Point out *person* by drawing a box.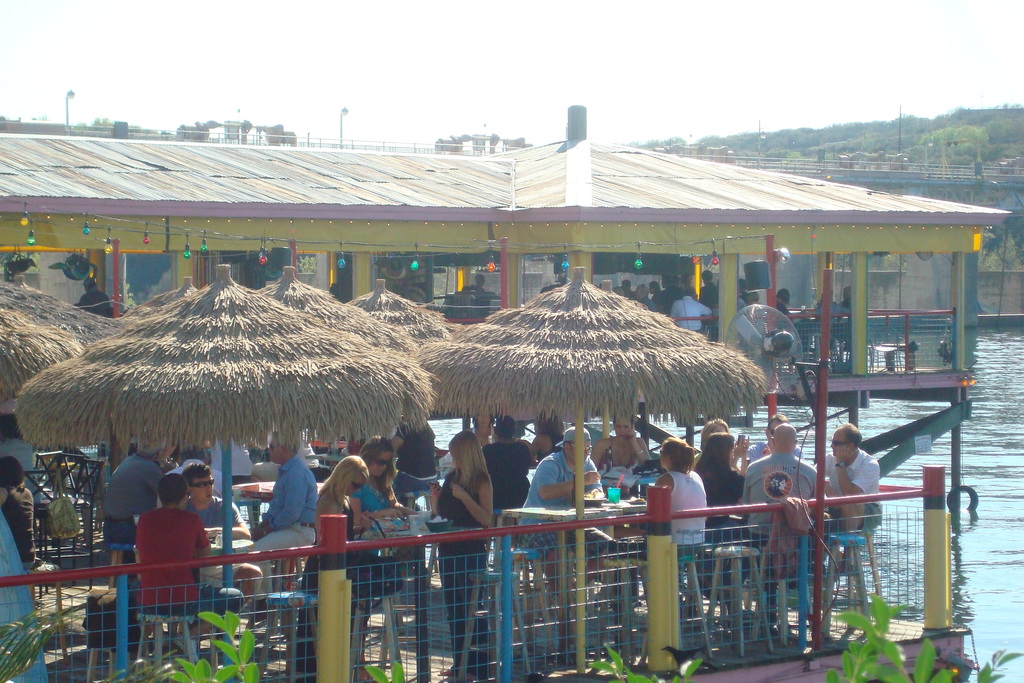
[353, 432, 424, 573].
